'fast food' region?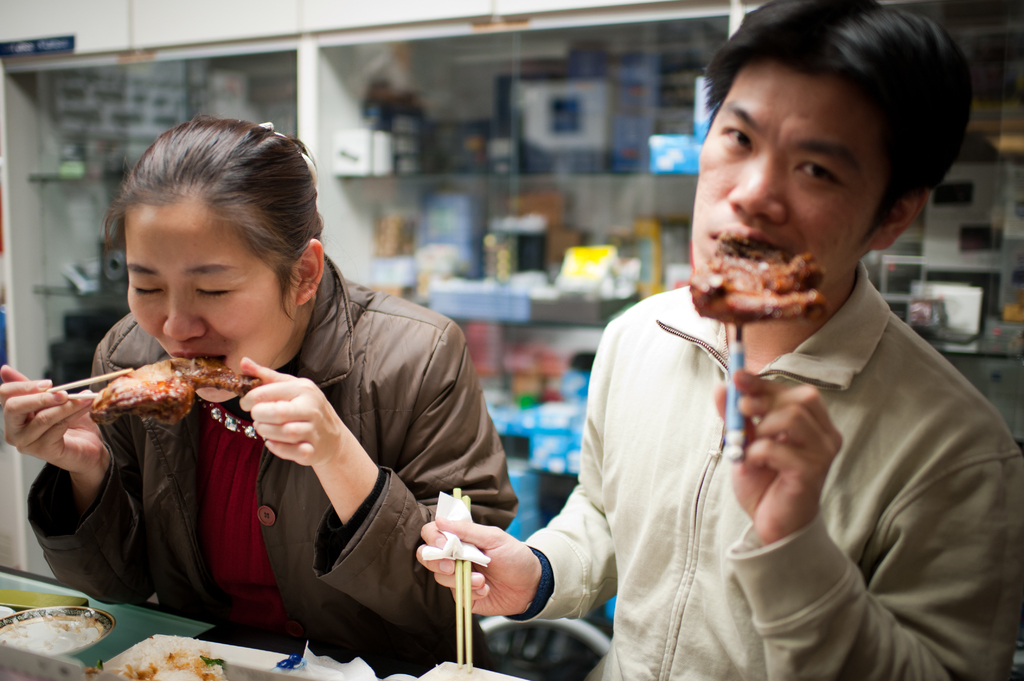
<box>111,634,232,680</box>
